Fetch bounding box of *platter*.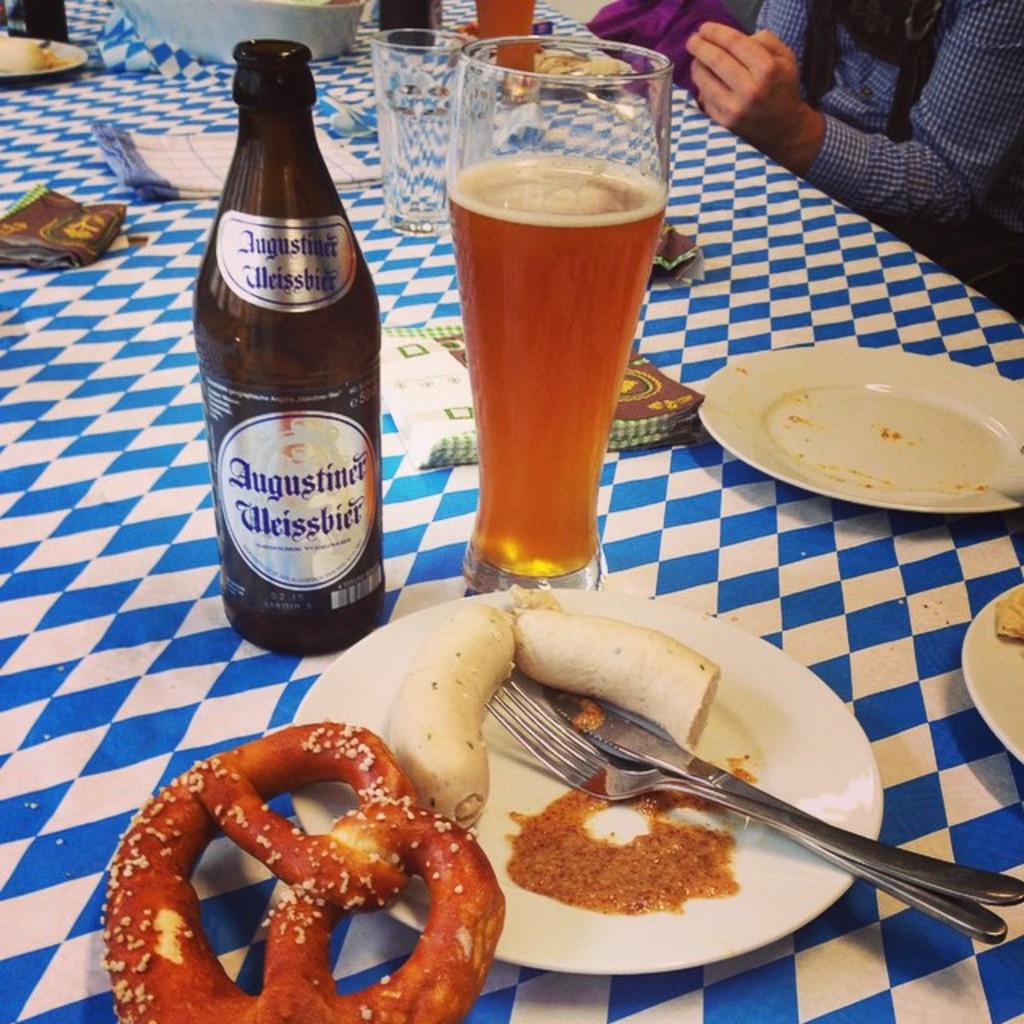
Bbox: crop(696, 352, 1022, 517).
